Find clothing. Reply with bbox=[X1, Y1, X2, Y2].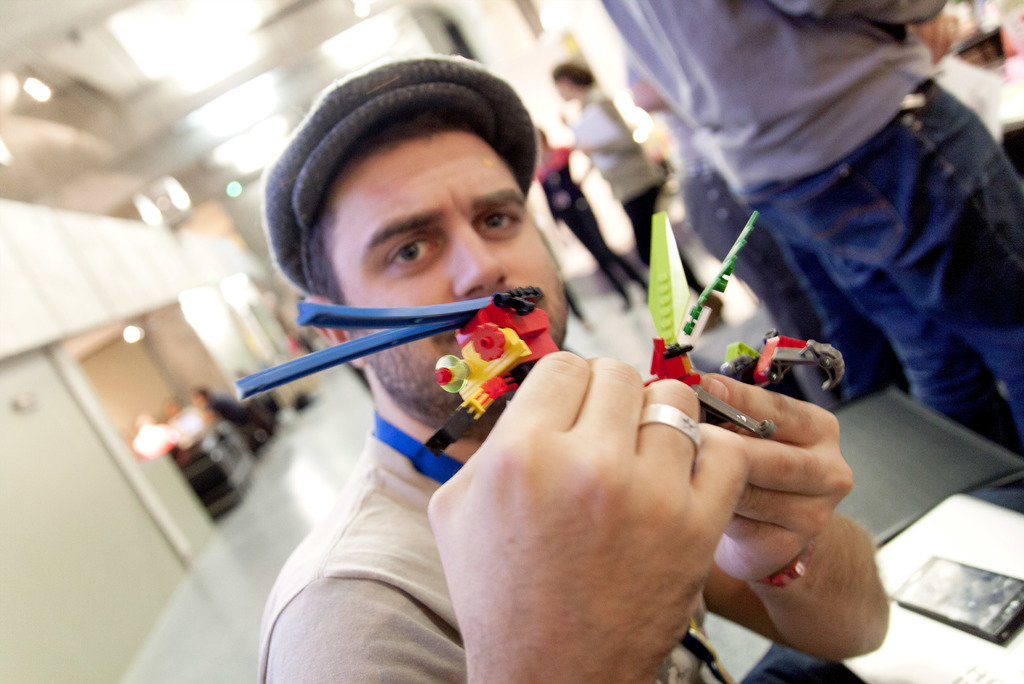
bbox=[591, 0, 1023, 482].
